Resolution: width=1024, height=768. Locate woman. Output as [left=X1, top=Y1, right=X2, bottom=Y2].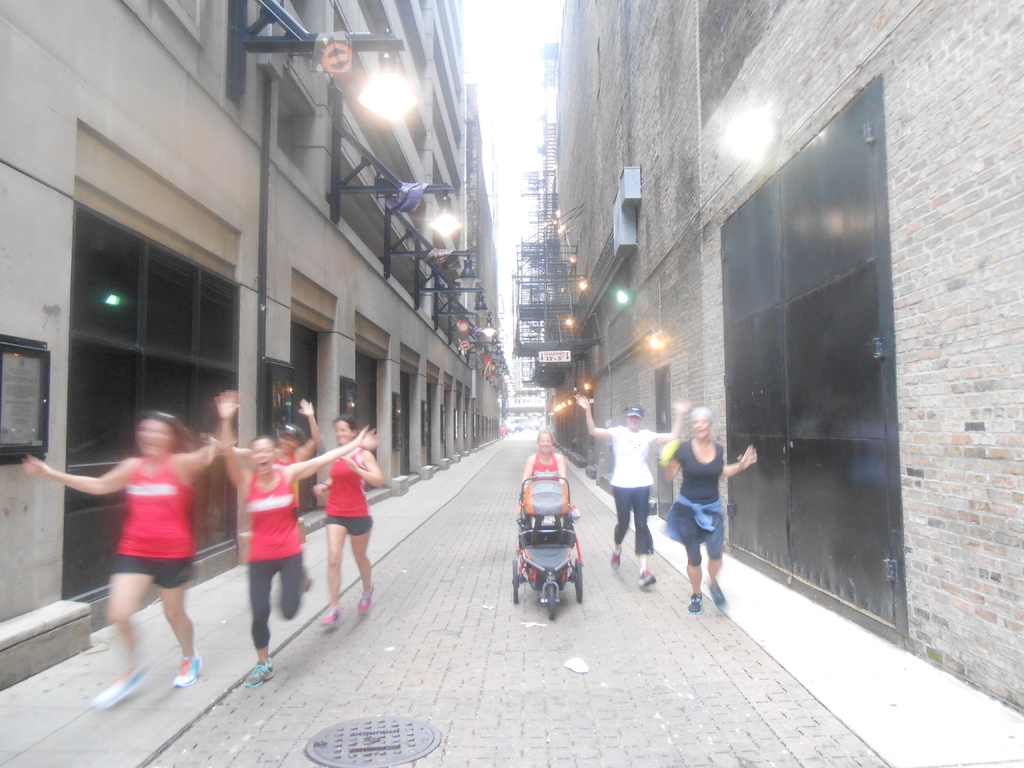
[left=573, top=392, right=689, bottom=586].
